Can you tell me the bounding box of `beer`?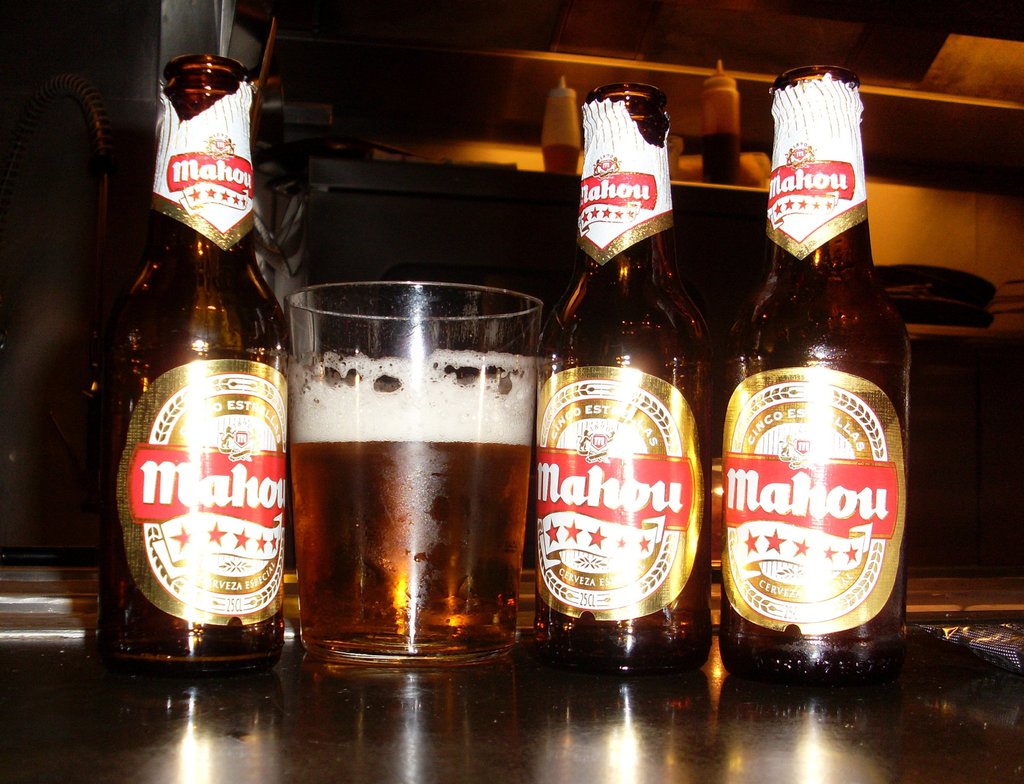
535:85:712:682.
